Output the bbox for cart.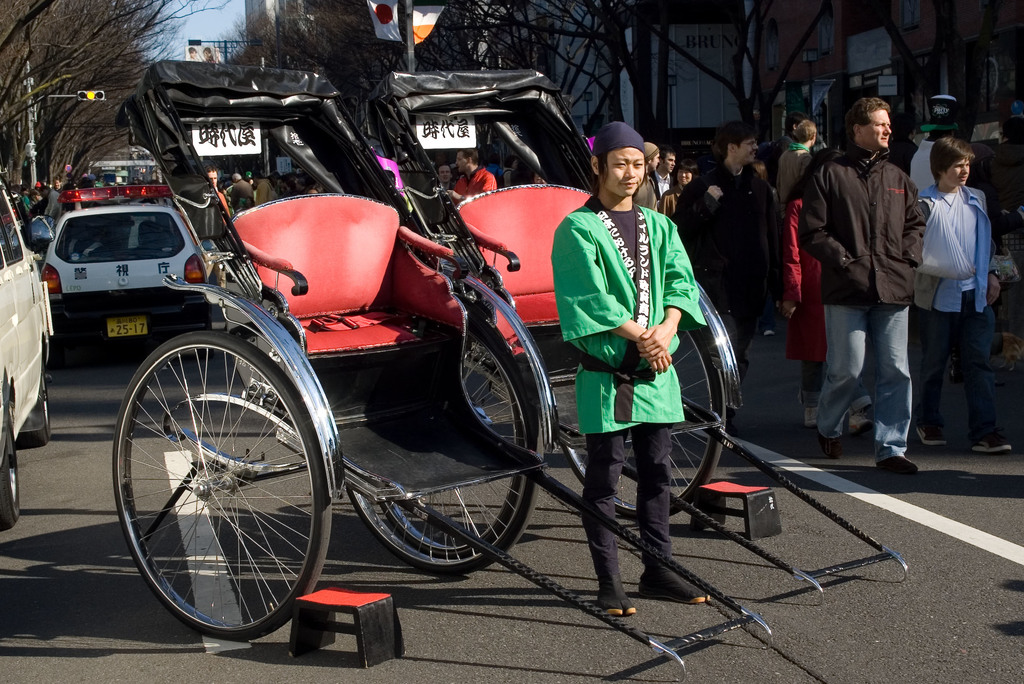
locate(356, 72, 911, 600).
